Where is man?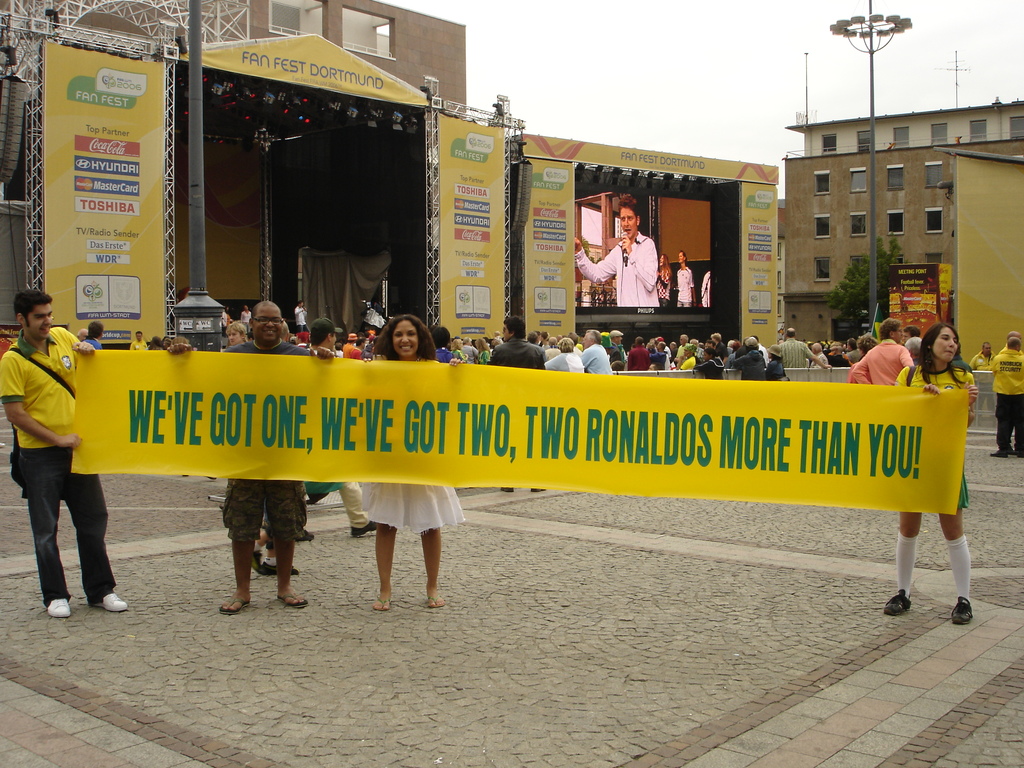
{"left": 579, "top": 328, "right": 613, "bottom": 374}.
